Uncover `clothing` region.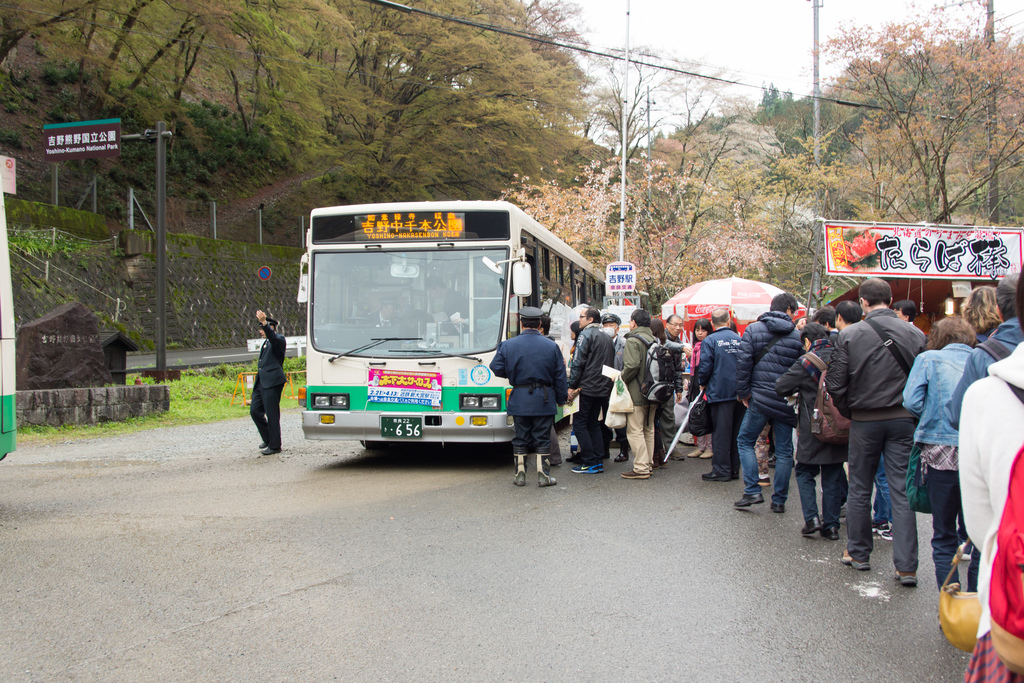
Uncovered: (781,343,851,526).
